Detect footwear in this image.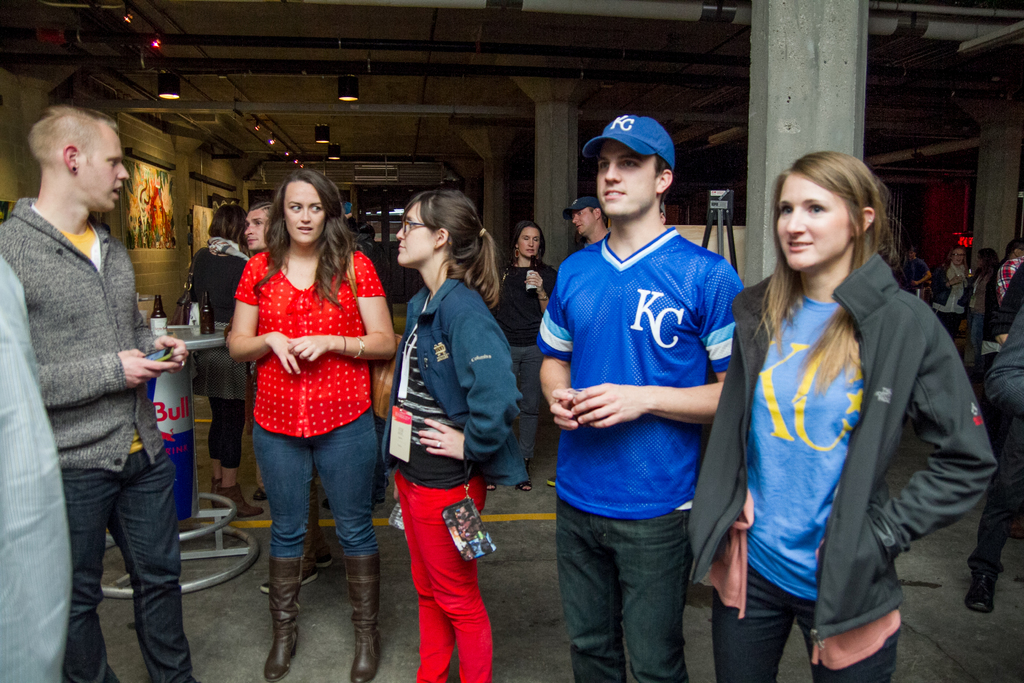
Detection: (x1=209, y1=472, x2=226, y2=516).
